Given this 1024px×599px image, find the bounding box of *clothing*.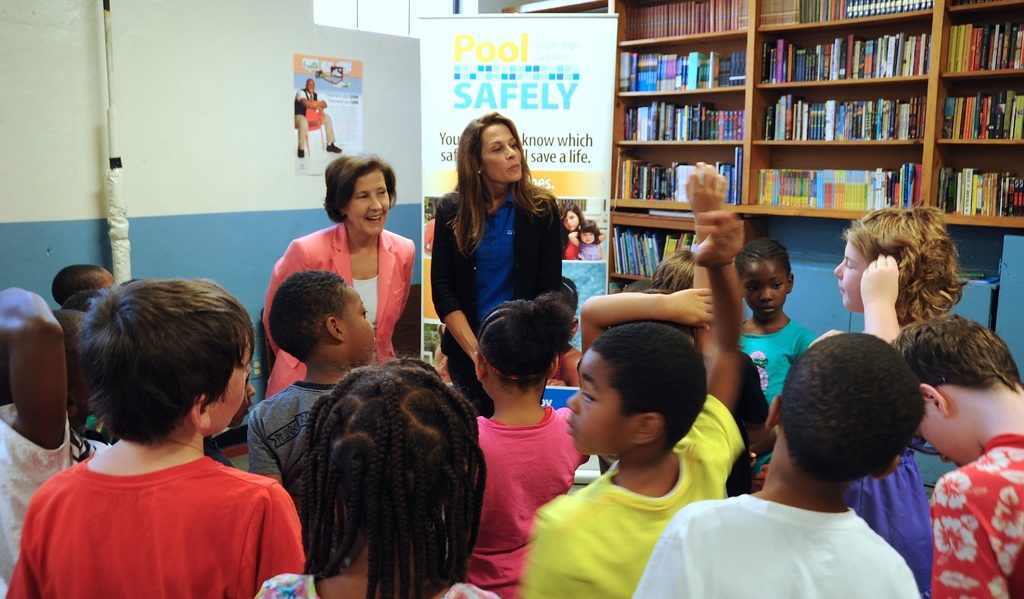
<region>429, 179, 563, 416</region>.
